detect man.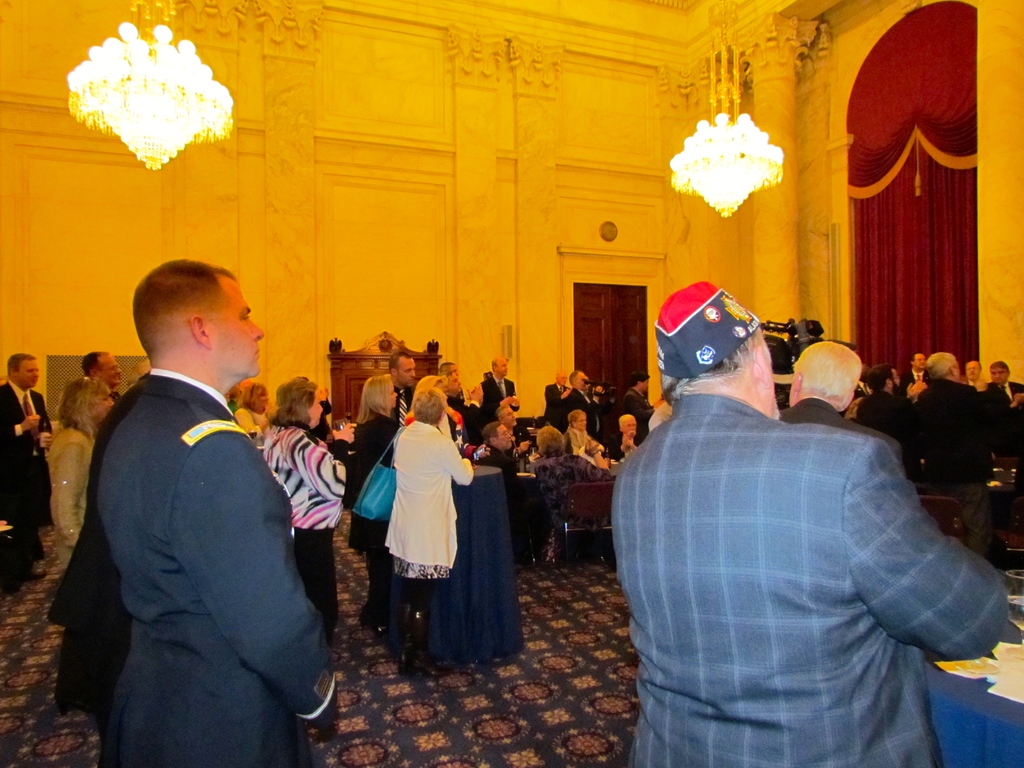
Detected at detection(1, 353, 51, 596).
